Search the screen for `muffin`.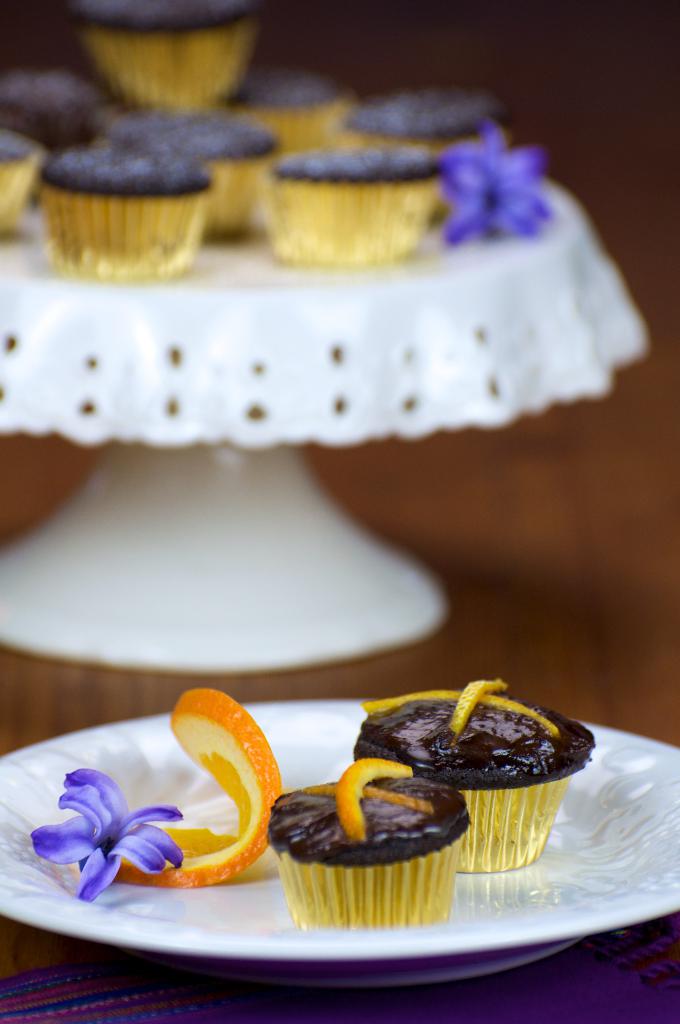
Found at l=343, t=672, r=601, b=875.
